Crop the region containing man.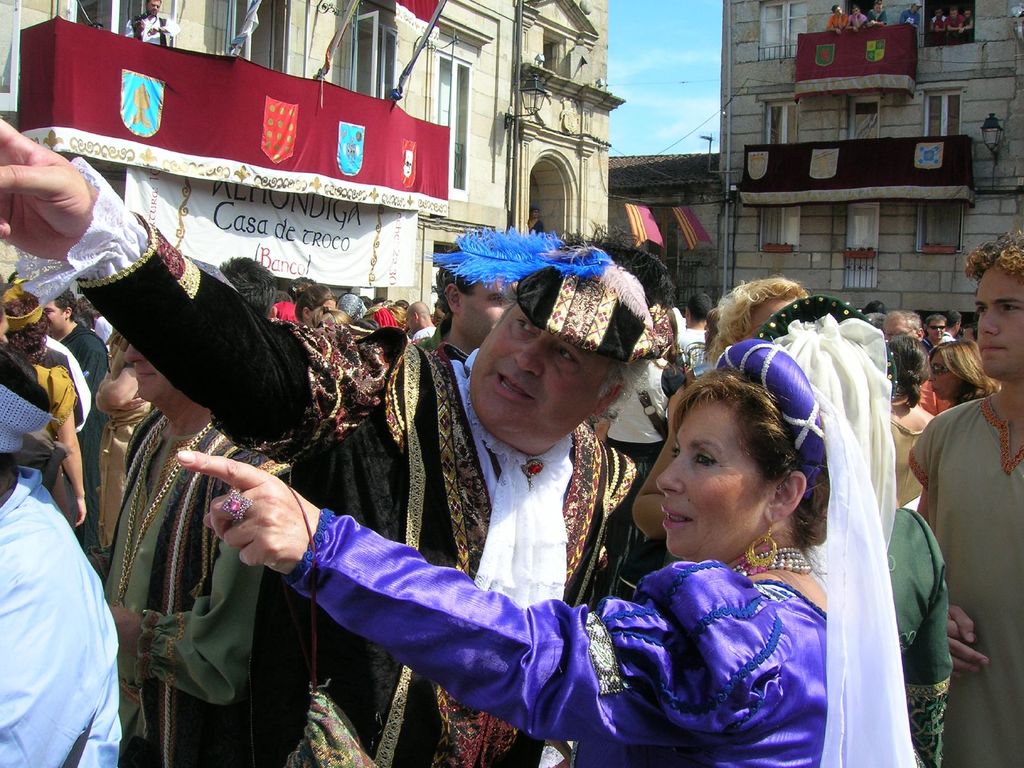
Crop region: Rect(899, 3, 922, 27).
